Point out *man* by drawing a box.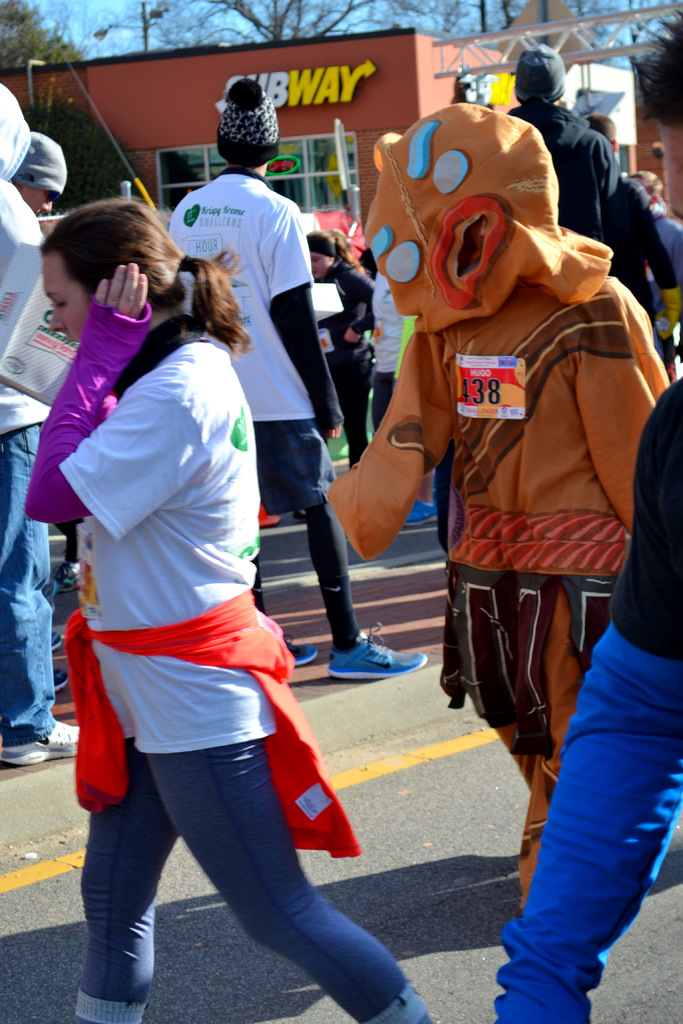
{"left": 493, "top": 12, "right": 682, "bottom": 1023}.
